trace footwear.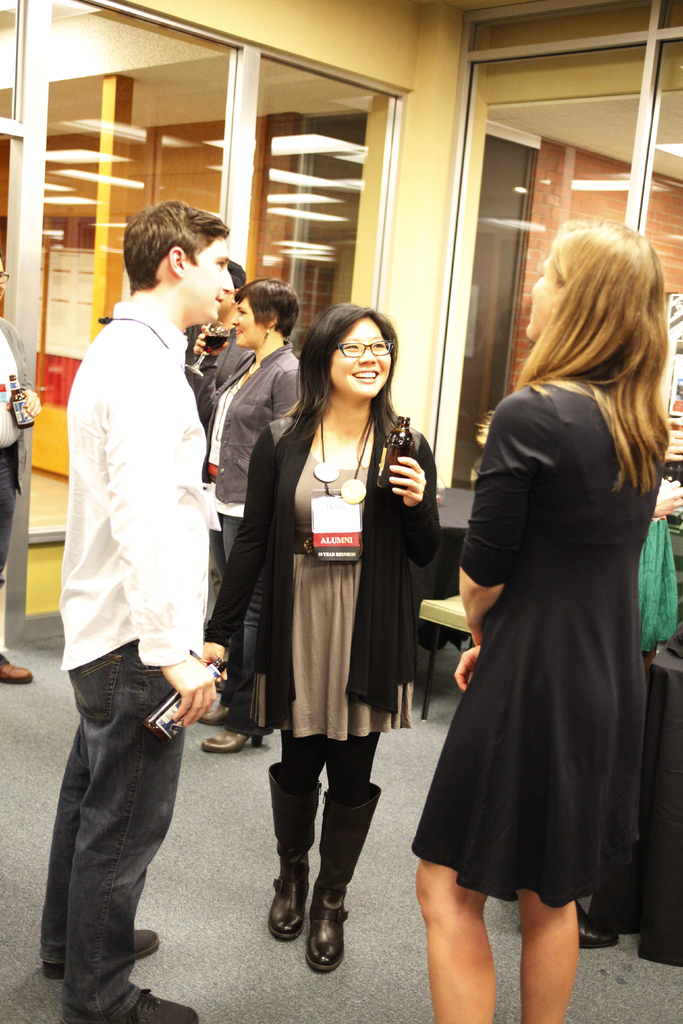
Traced to l=0, t=650, r=35, b=685.
